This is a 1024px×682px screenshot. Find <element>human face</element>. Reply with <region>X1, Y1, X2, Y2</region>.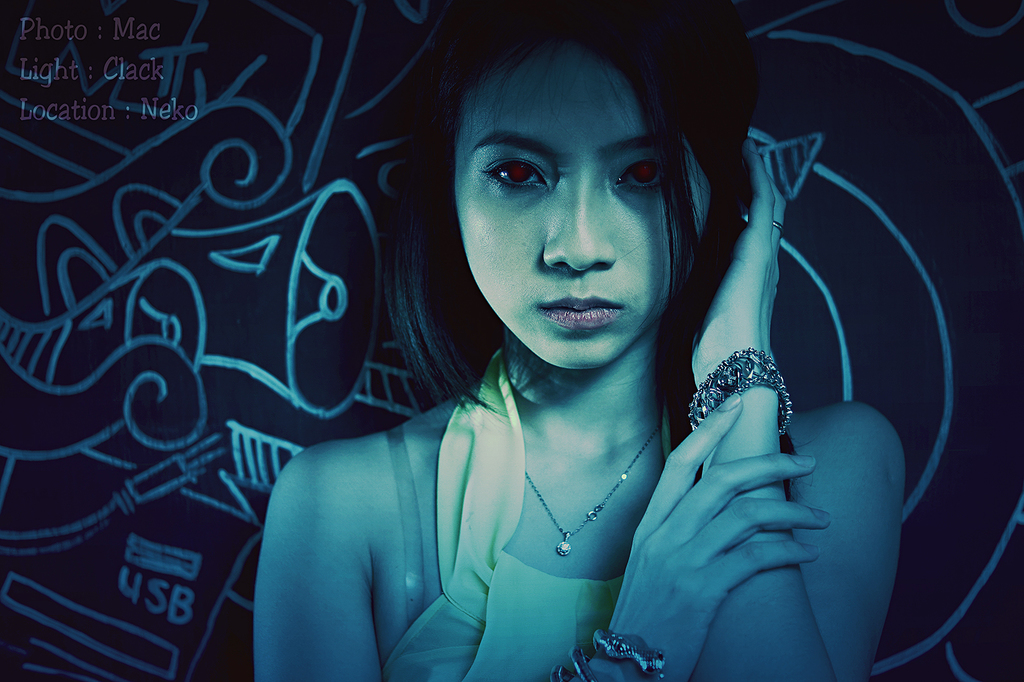
<region>456, 31, 701, 367</region>.
